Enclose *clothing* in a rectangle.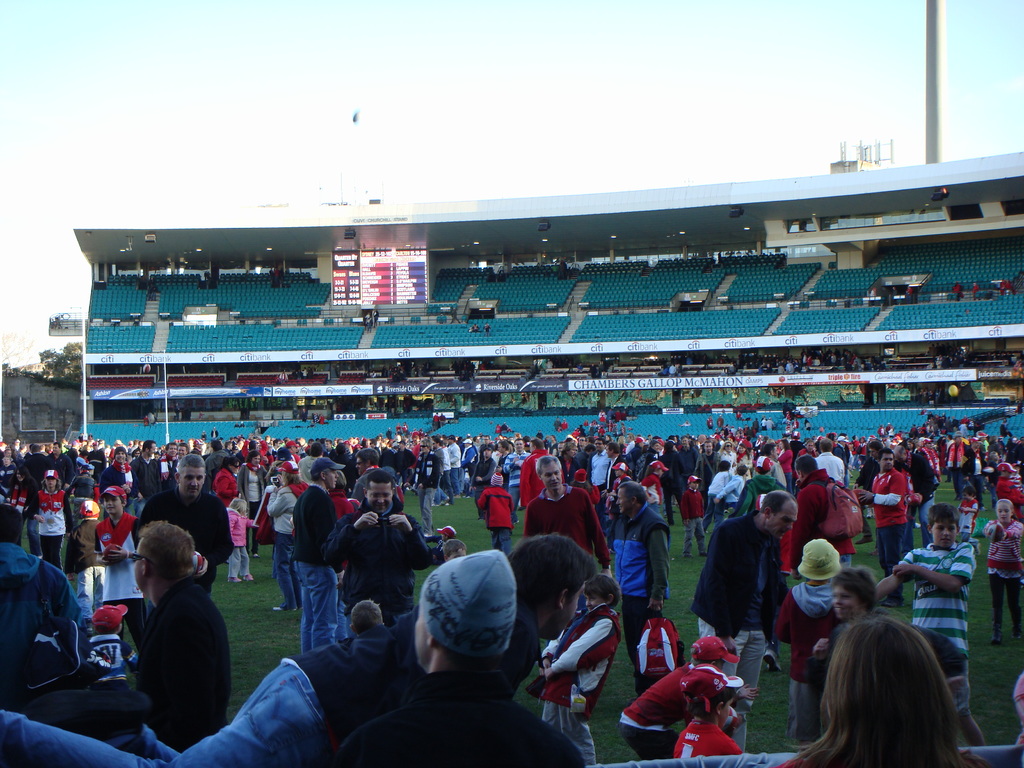
pyautogui.locateOnScreen(980, 433, 1018, 476).
